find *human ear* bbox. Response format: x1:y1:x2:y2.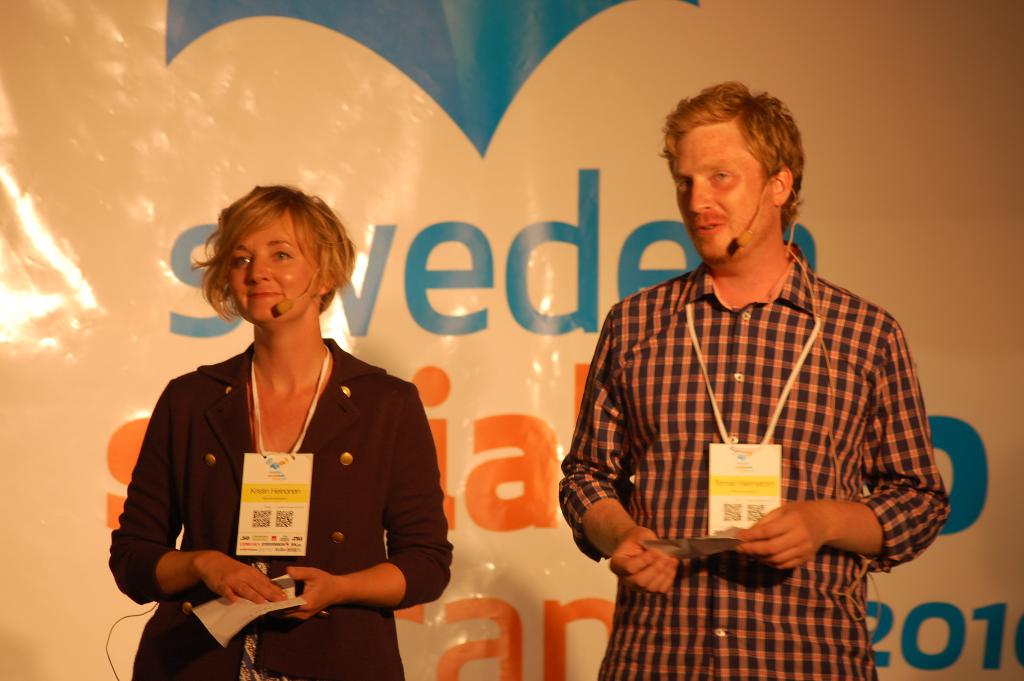
771:165:795:202.
